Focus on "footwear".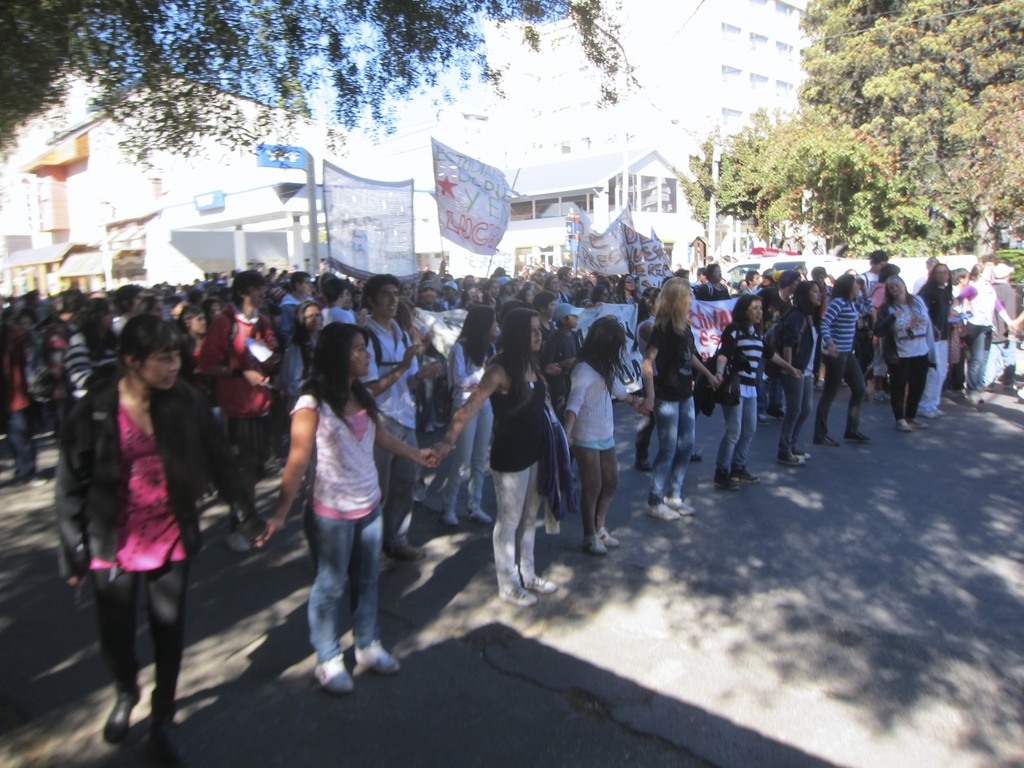
Focused at (x1=599, y1=525, x2=620, y2=549).
